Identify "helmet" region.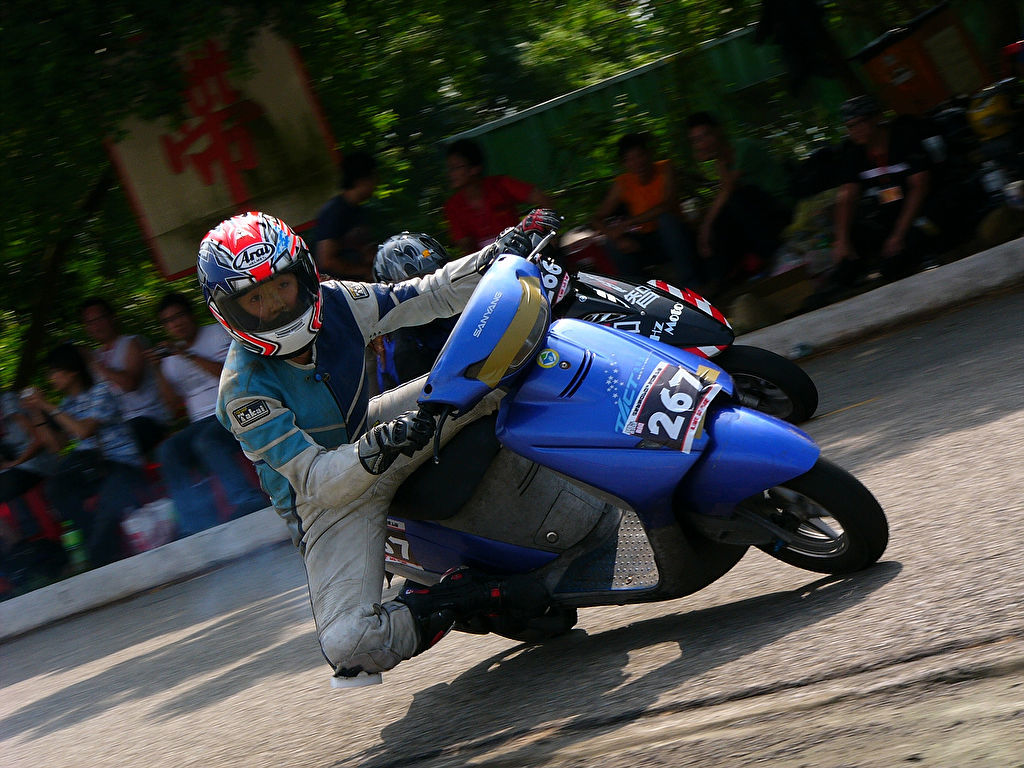
Region: <bbox>190, 207, 312, 352</bbox>.
